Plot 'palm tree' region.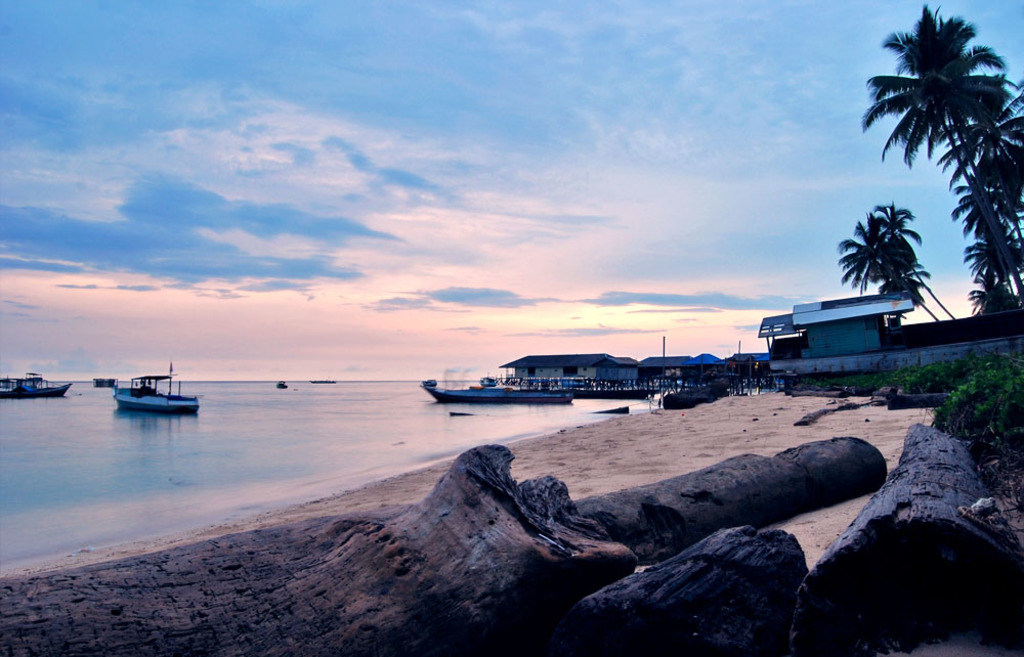
Plotted at rect(857, 0, 1022, 355).
